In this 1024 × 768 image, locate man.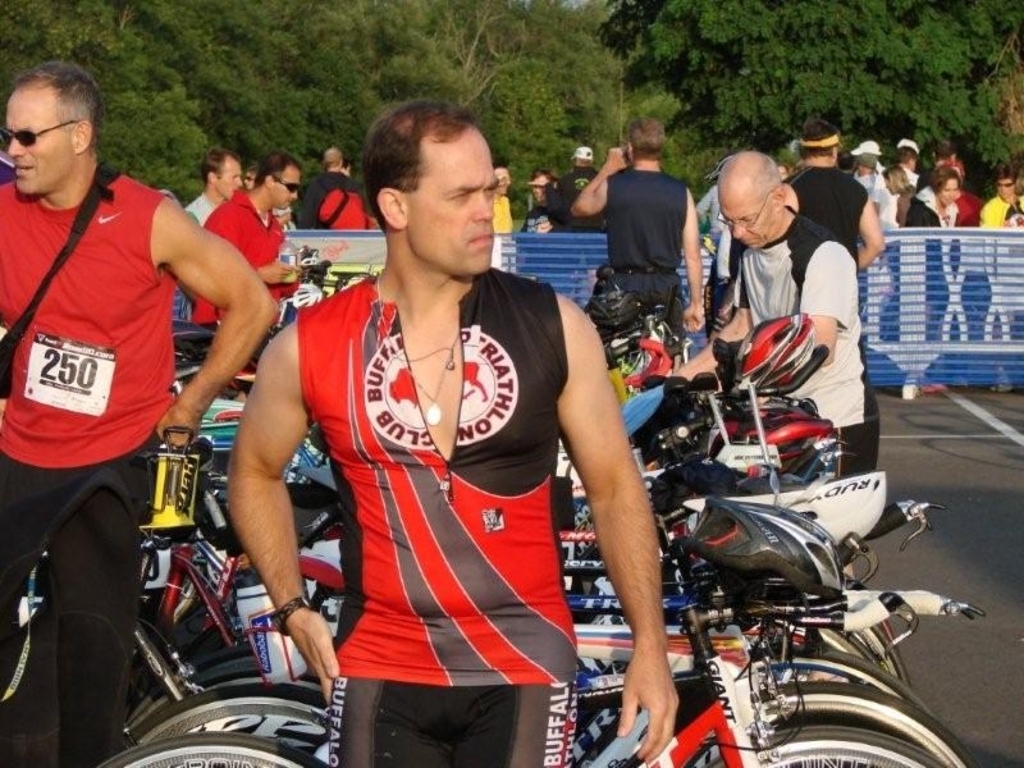
Bounding box: 184:152:247:220.
